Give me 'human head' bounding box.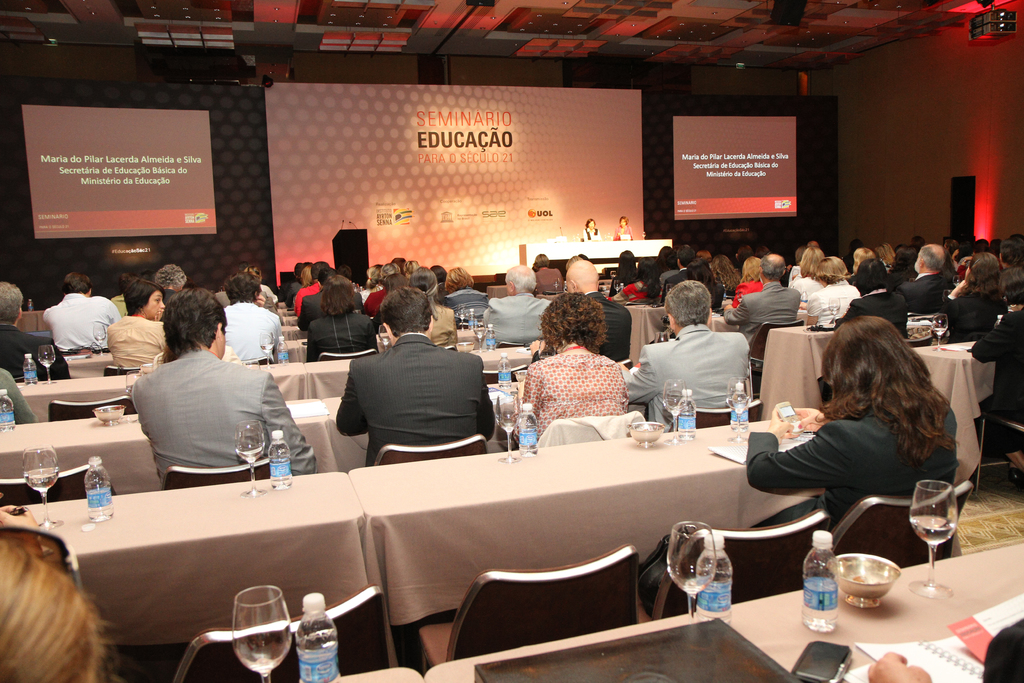
select_region(442, 265, 476, 294).
